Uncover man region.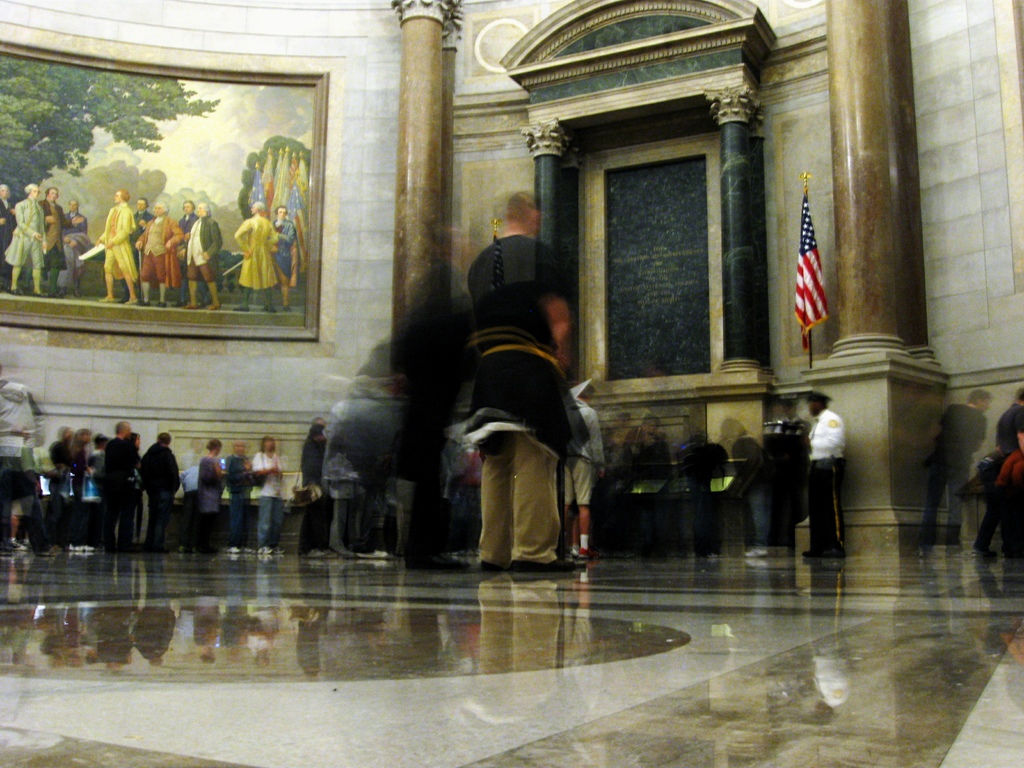
Uncovered: <region>459, 181, 586, 569</region>.
